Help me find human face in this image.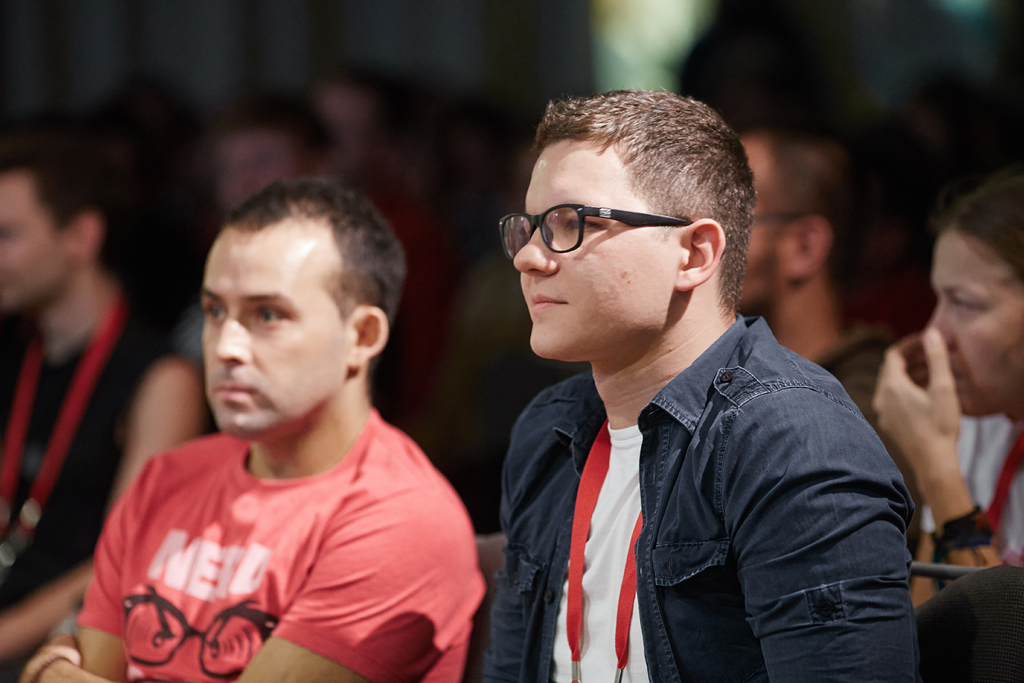
Found it: {"left": 511, "top": 131, "right": 671, "bottom": 355}.
